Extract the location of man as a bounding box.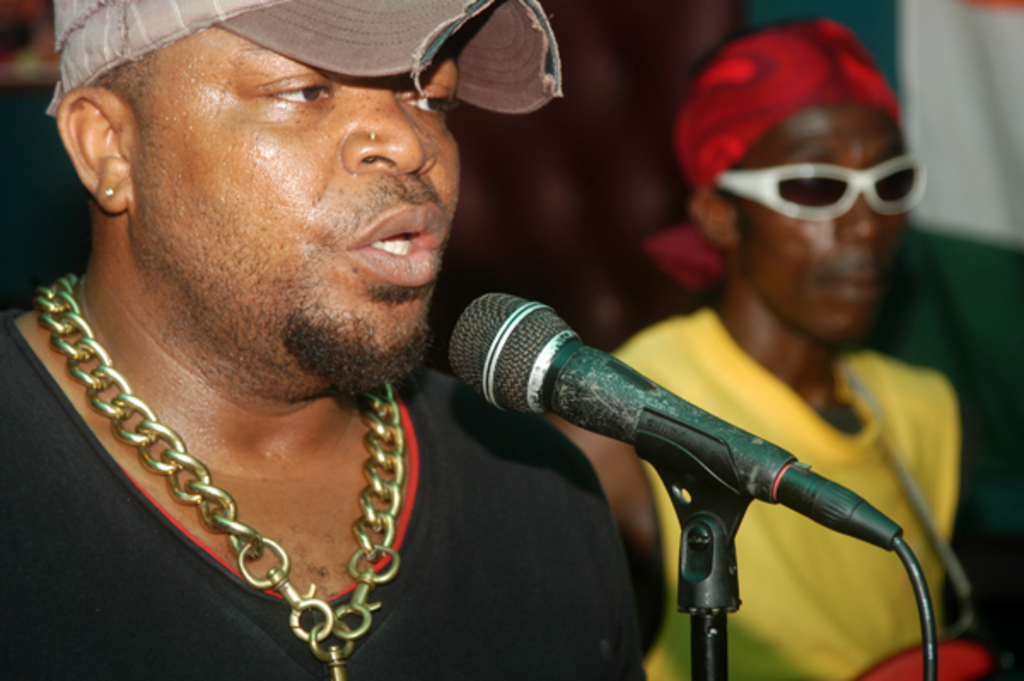
locate(0, 0, 649, 679).
